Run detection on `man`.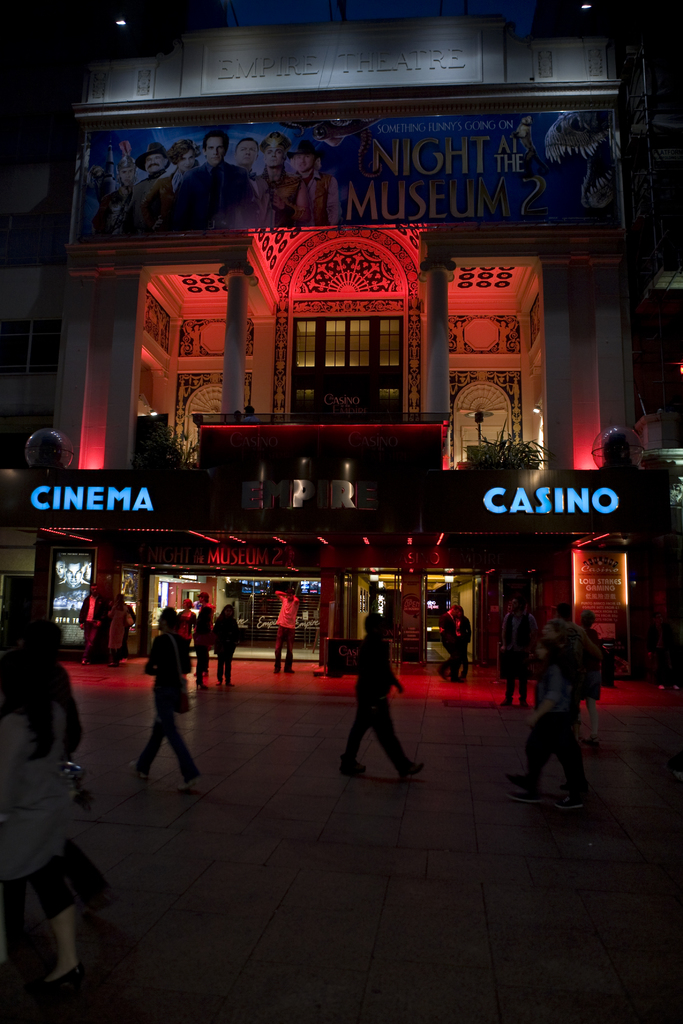
Result: detection(494, 591, 549, 716).
